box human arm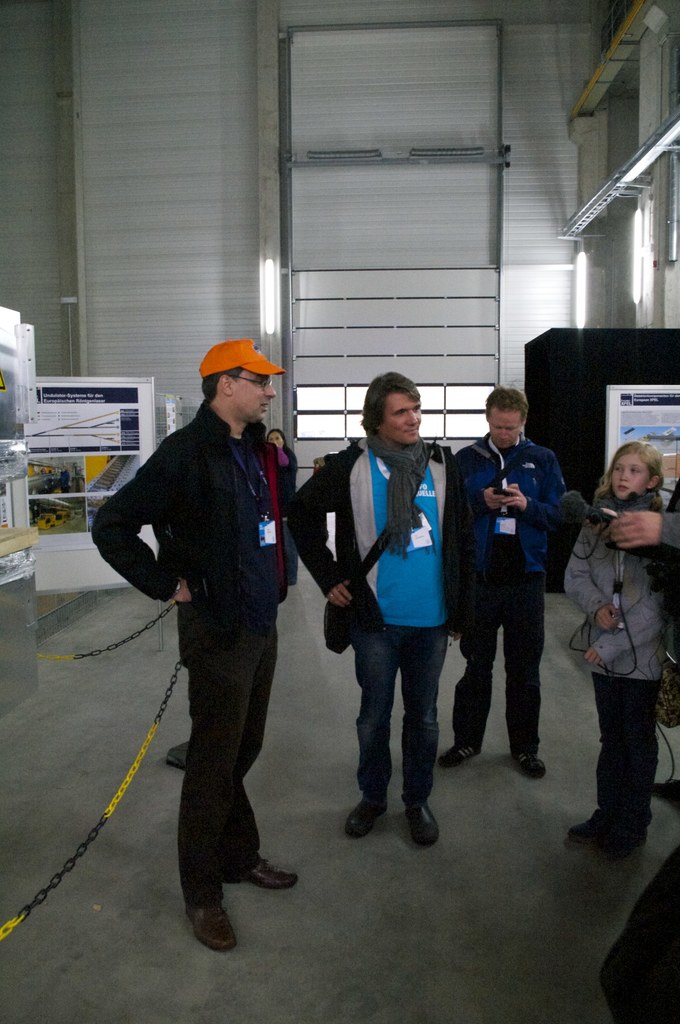
bbox=(90, 456, 201, 639)
